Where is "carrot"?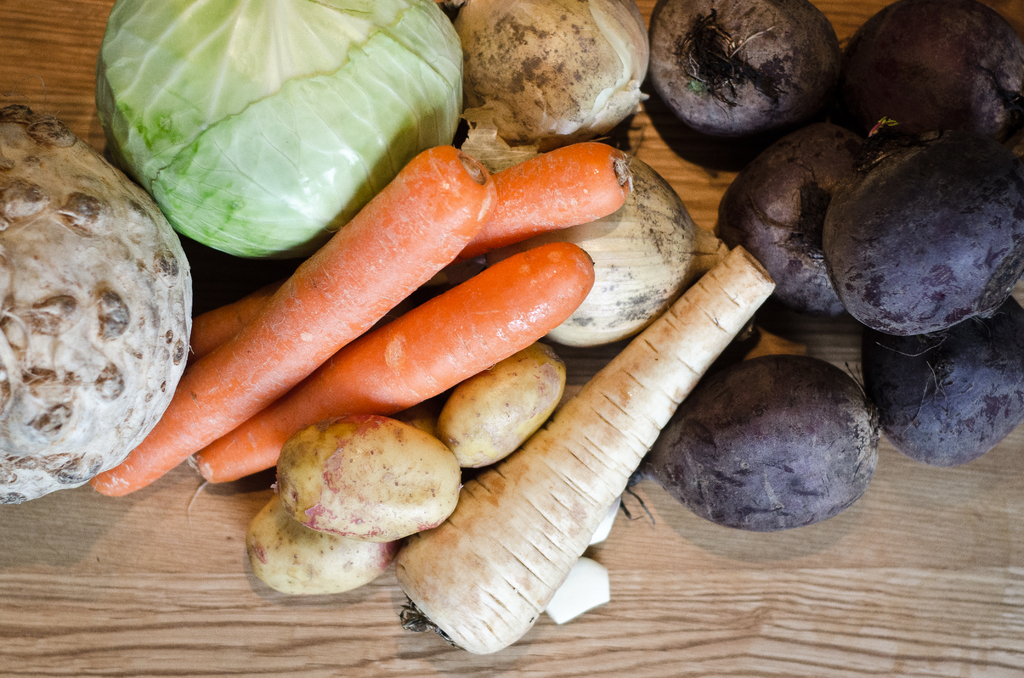
locate(123, 131, 591, 485).
